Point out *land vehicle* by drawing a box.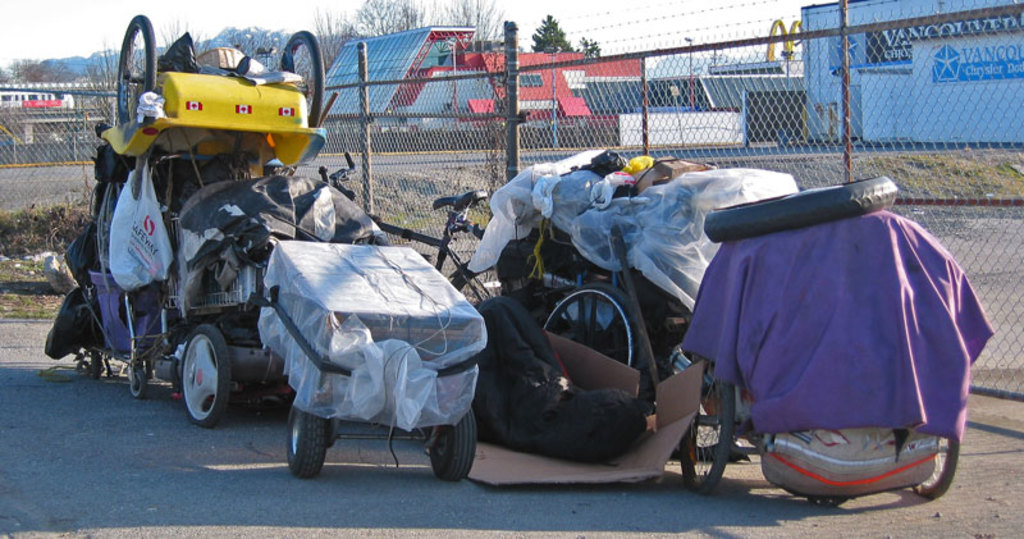
select_region(320, 165, 499, 301).
